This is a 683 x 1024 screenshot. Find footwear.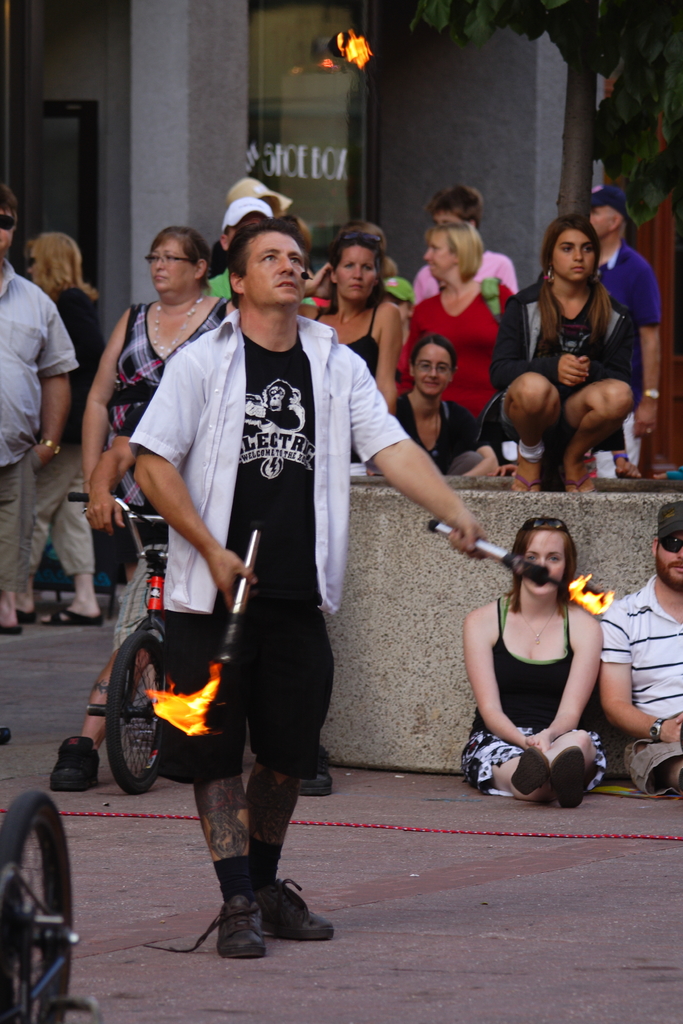
Bounding box: 197/890/277/960.
